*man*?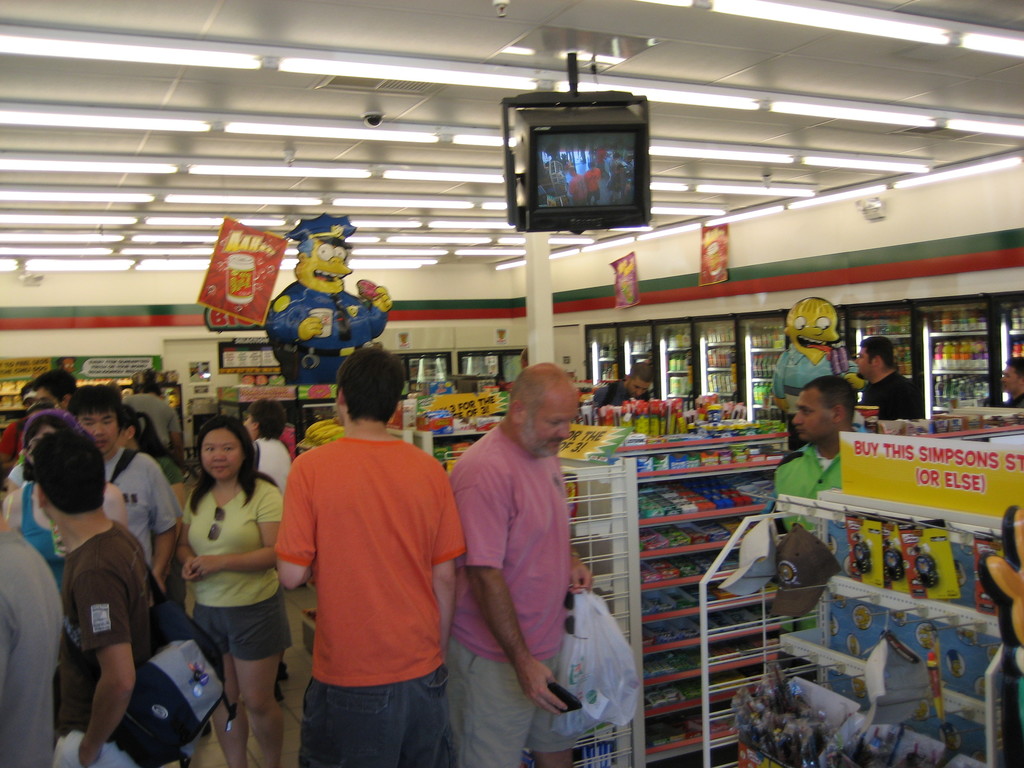
850/333/924/429
